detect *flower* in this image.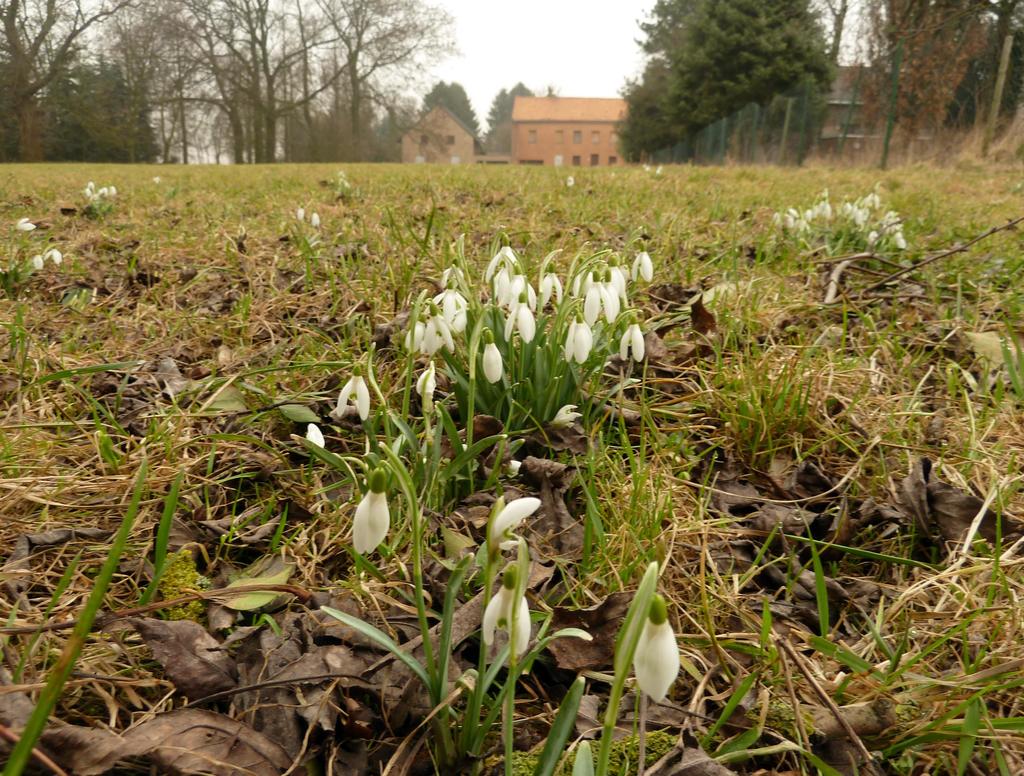
Detection: select_region(419, 301, 456, 360).
